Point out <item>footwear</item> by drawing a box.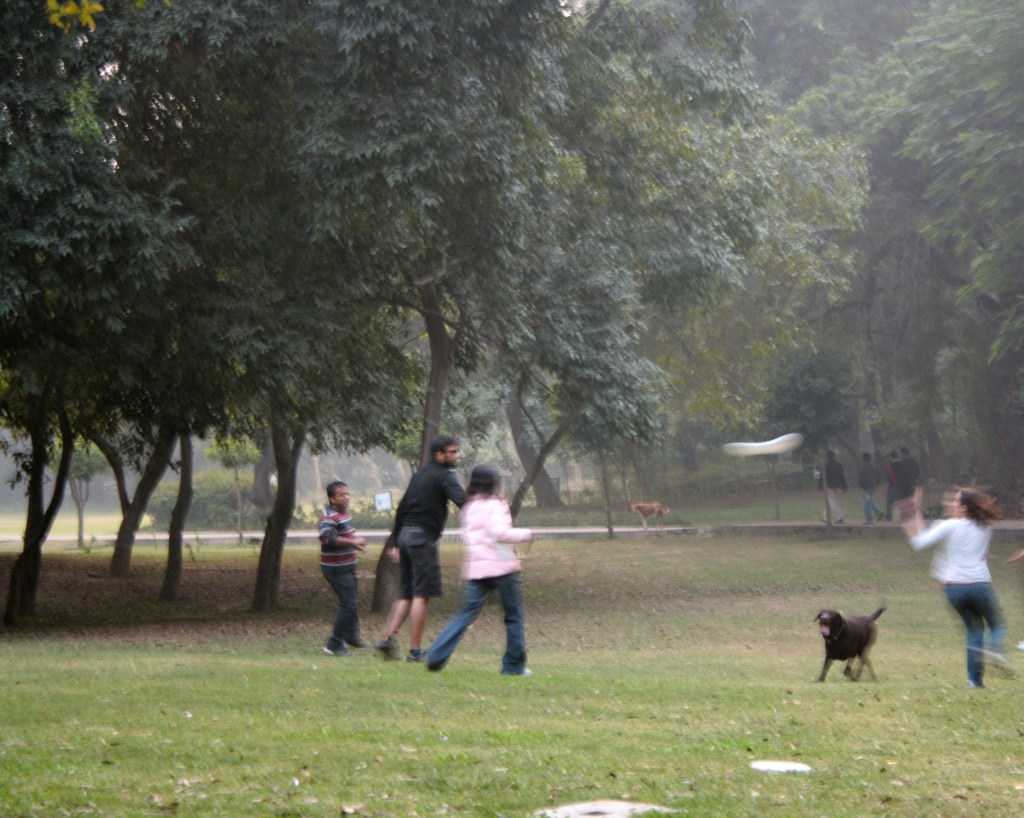
Rect(370, 641, 398, 661).
